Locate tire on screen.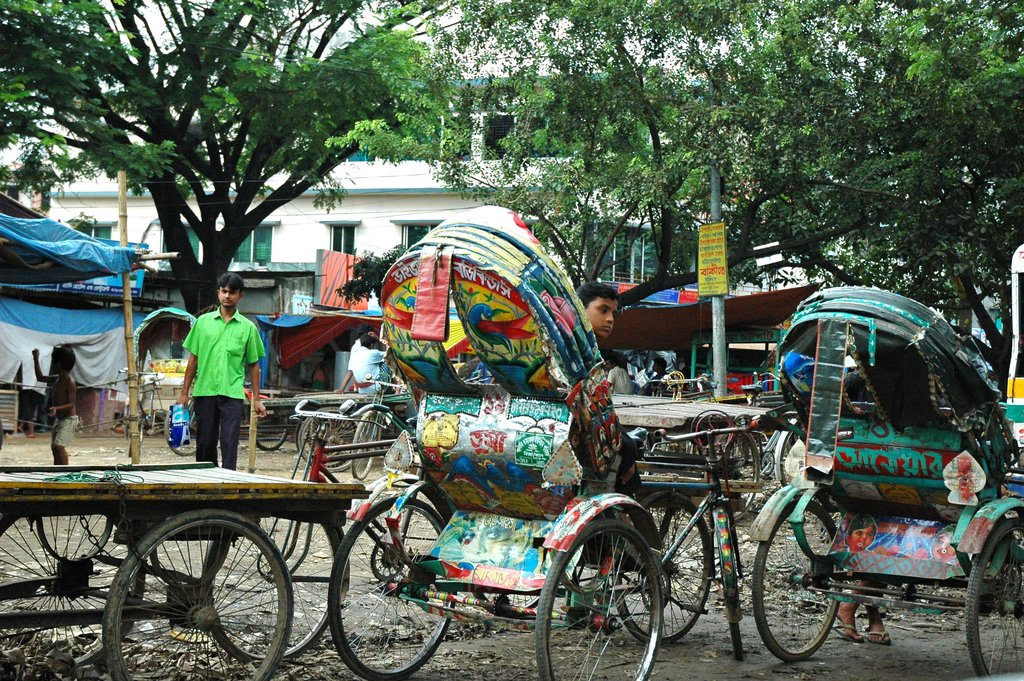
On screen at left=710, top=490, right=744, bottom=664.
